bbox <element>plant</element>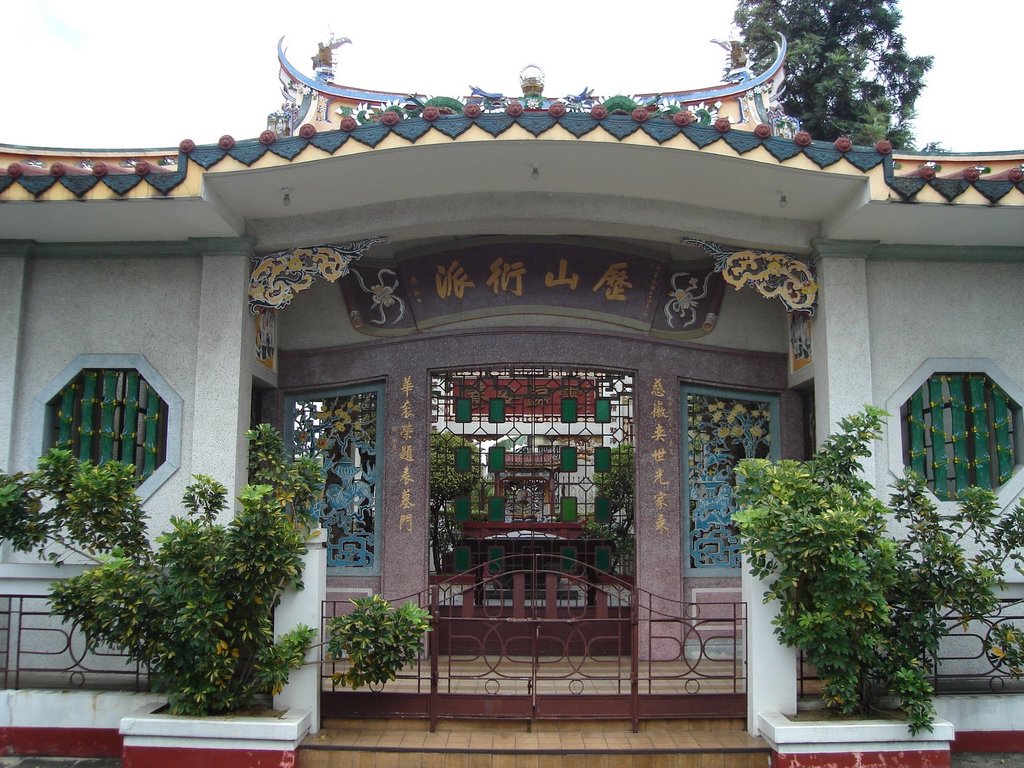
rect(721, 392, 982, 729)
